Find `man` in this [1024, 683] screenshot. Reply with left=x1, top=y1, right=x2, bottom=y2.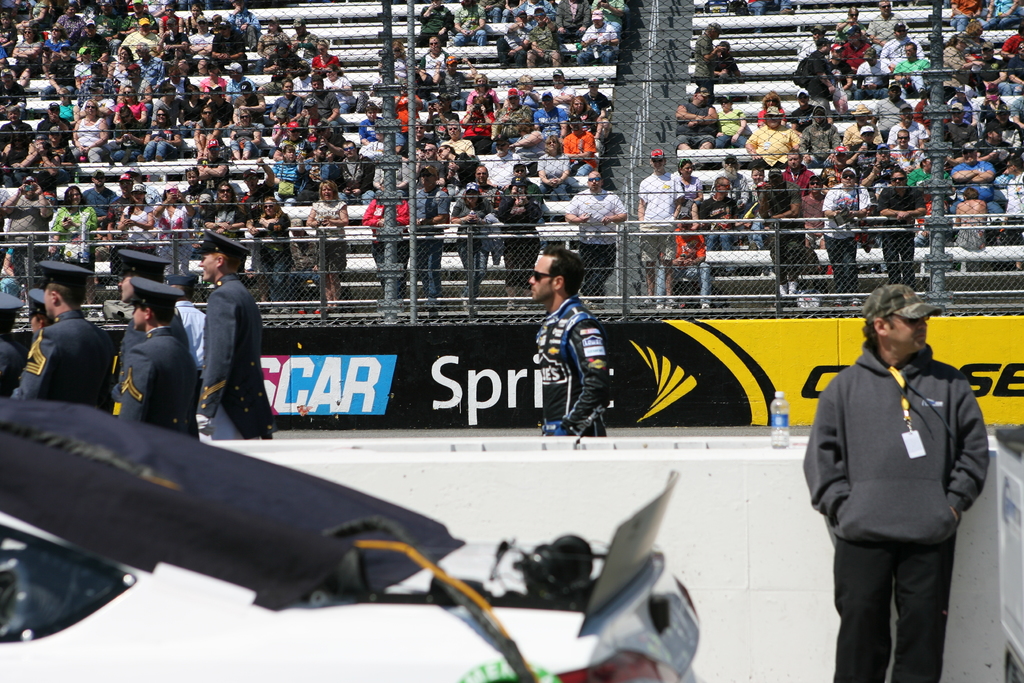
left=36, top=105, right=72, bottom=136.
